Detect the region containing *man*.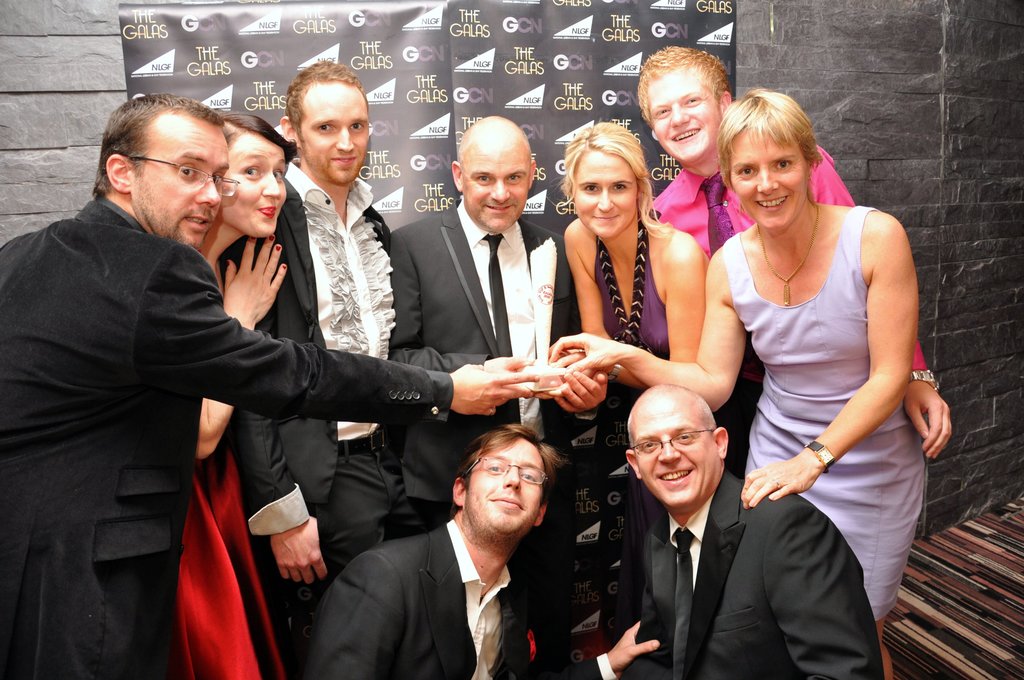
bbox(305, 424, 666, 679).
